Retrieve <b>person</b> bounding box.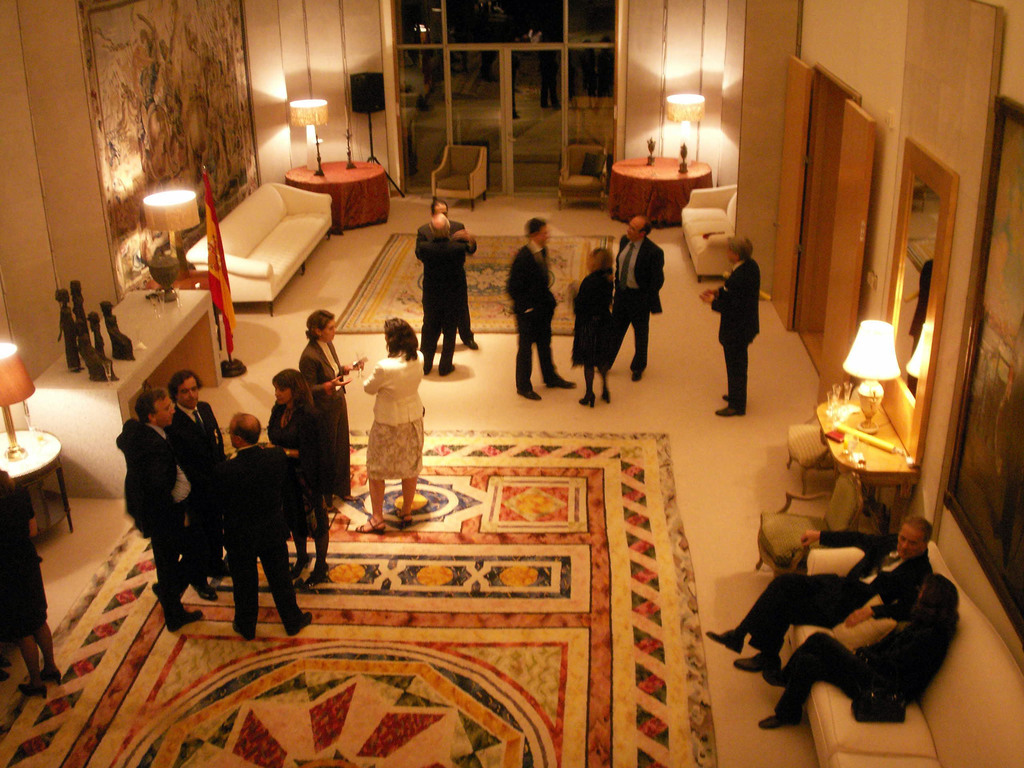
Bounding box: [218, 415, 313, 639].
